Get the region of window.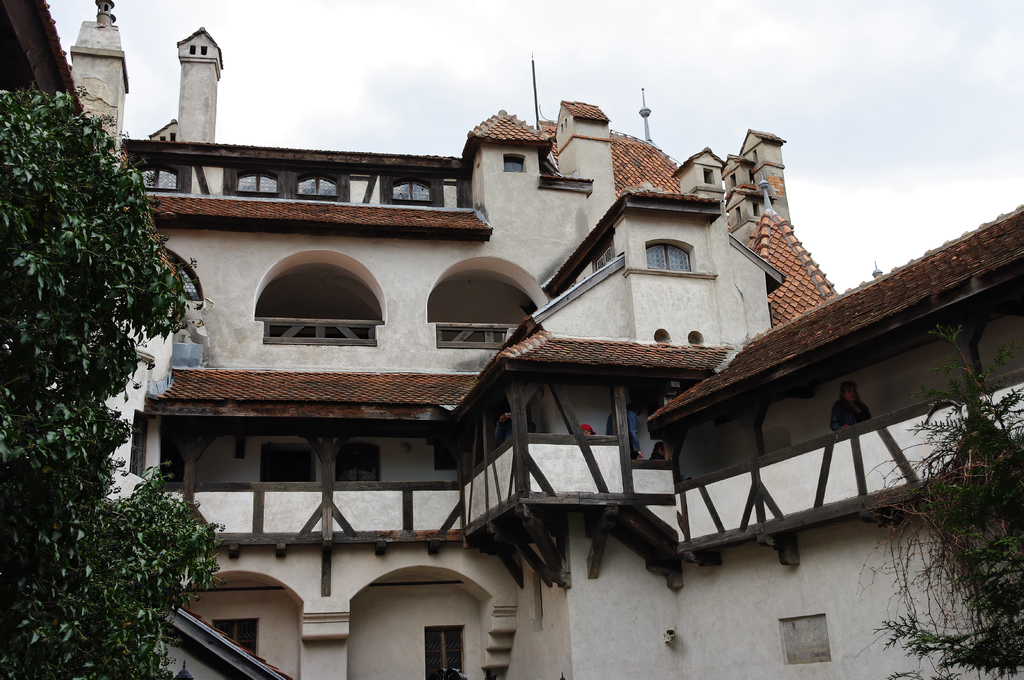
[left=763, top=608, right=830, bottom=667].
